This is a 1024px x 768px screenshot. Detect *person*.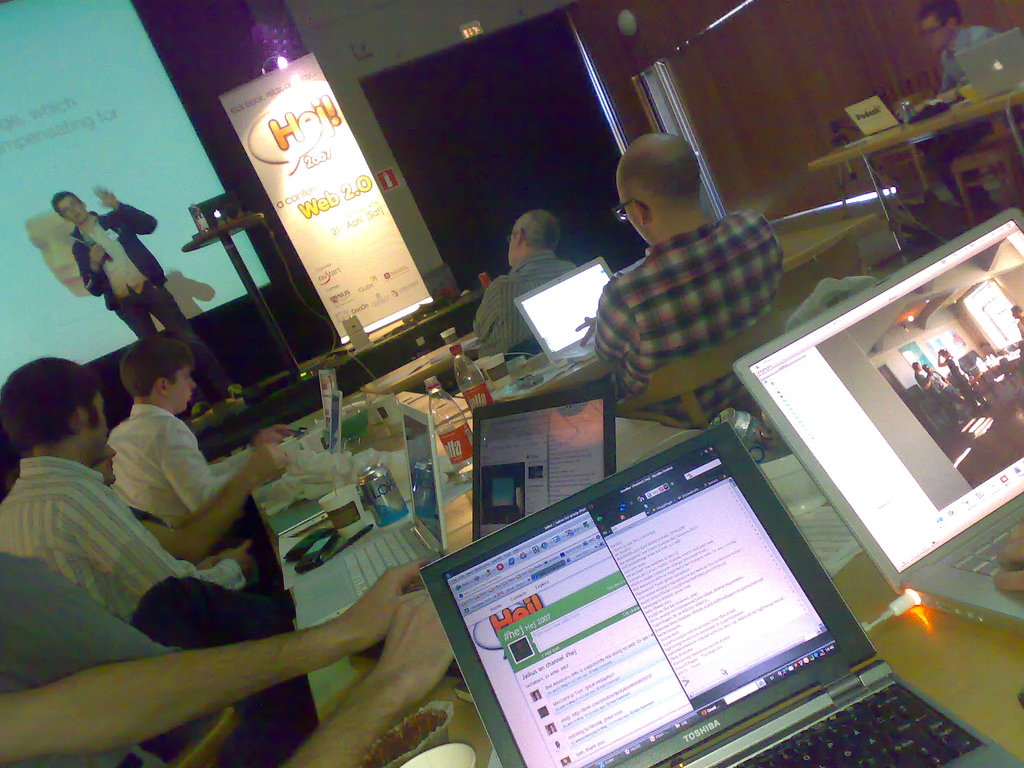
[x1=467, y1=211, x2=579, y2=362].
